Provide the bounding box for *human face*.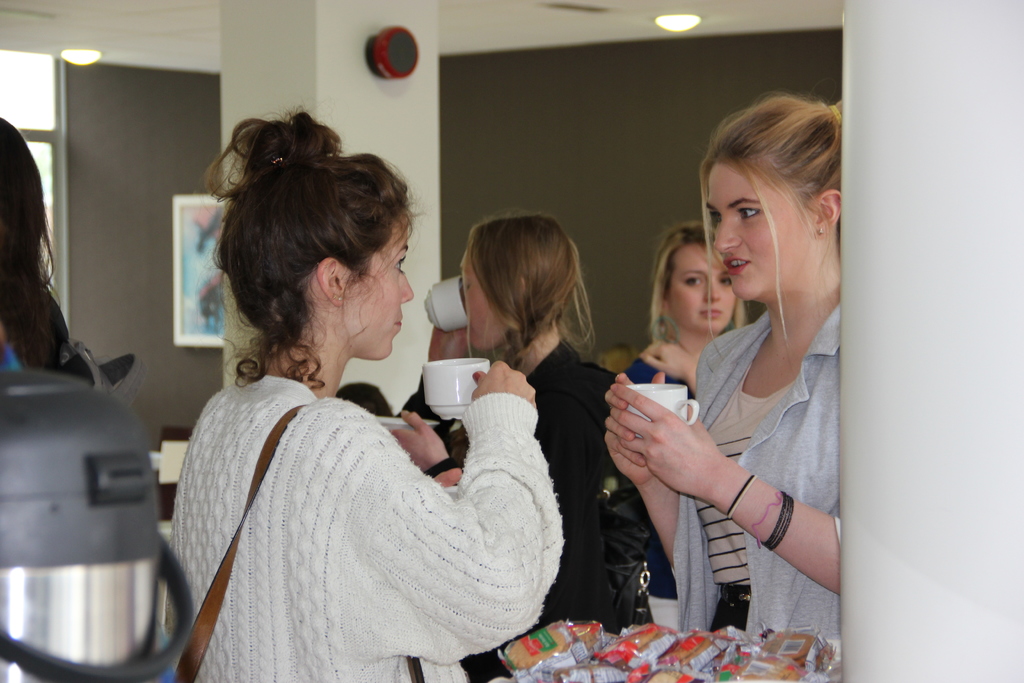
l=346, t=220, r=417, b=361.
